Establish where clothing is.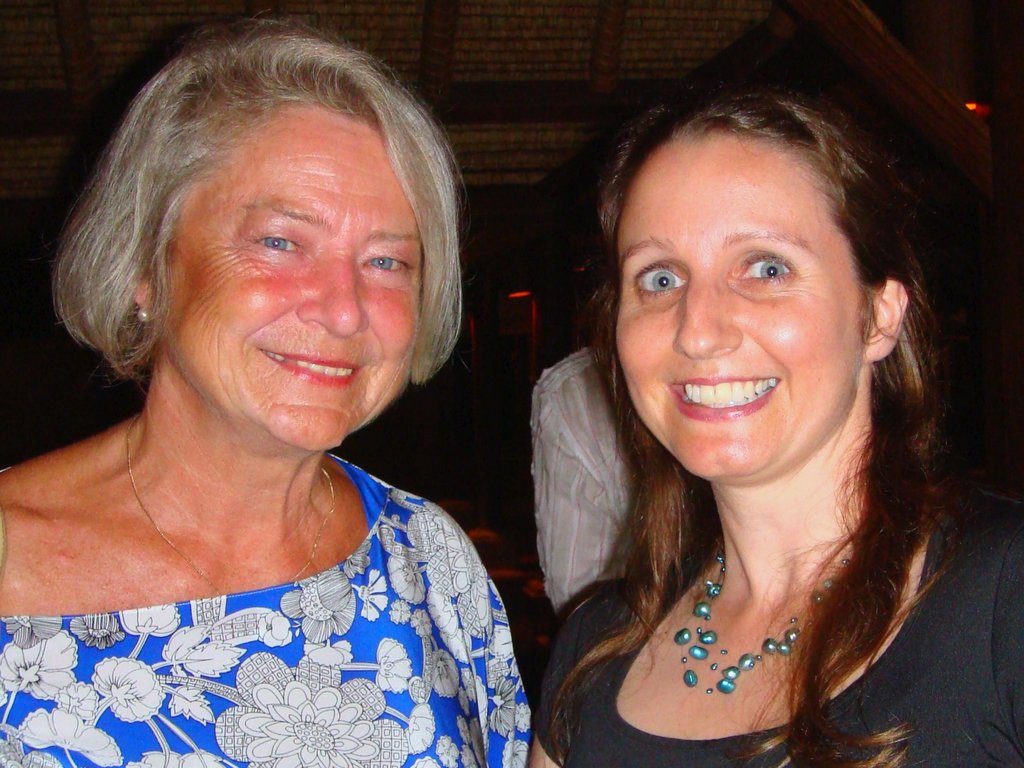
Established at box(532, 570, 1023, 767).
